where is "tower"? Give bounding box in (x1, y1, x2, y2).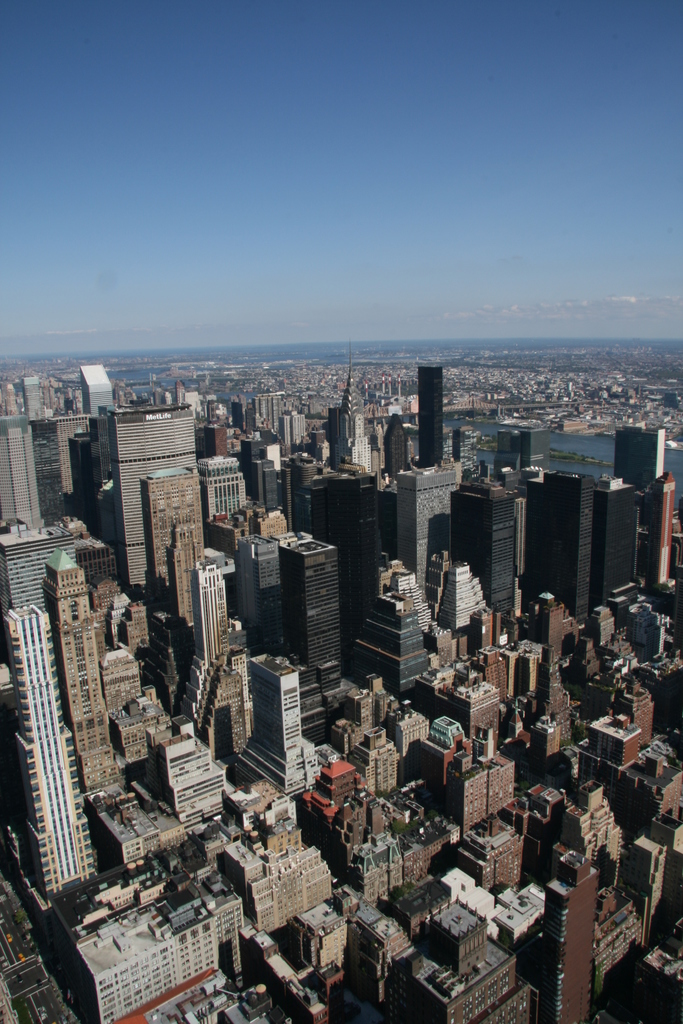
(0, 517, 48, 614).
